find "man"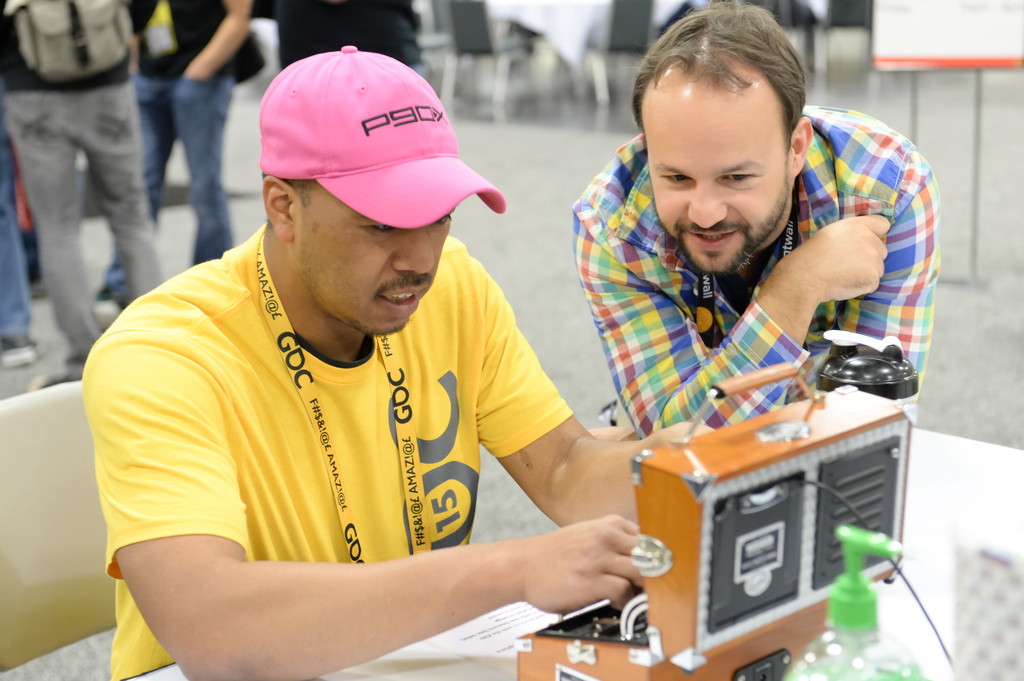
(68, 51, 678, 677)
